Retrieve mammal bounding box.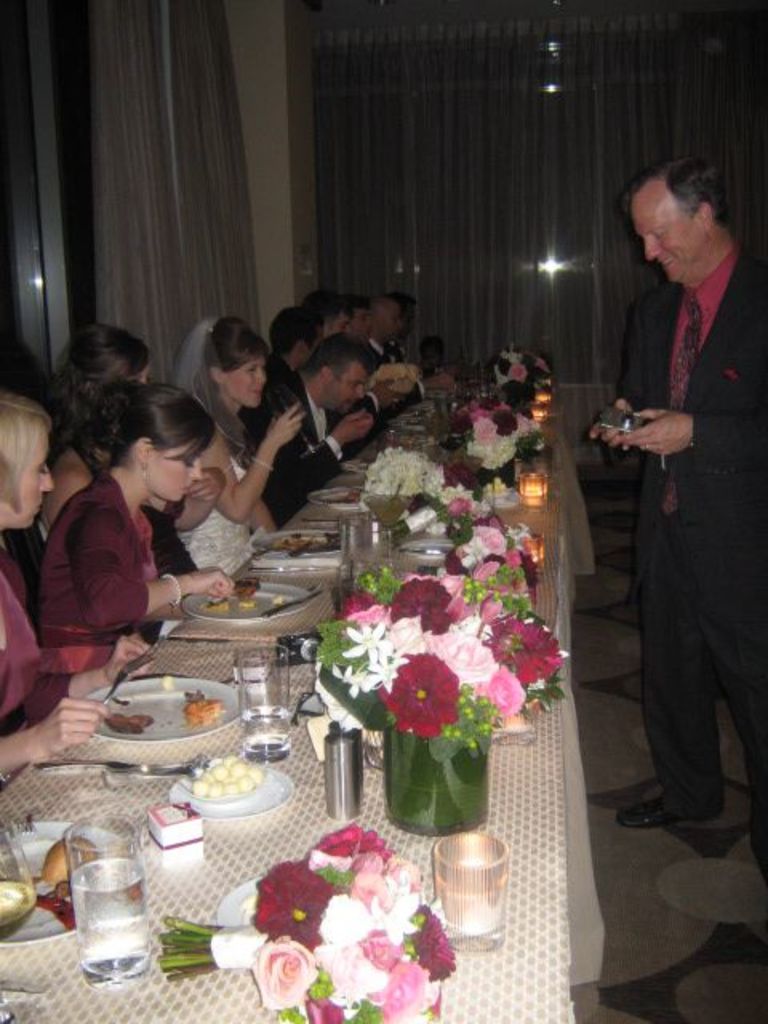
Bounding box: bbox(30, 381, 245, 714).
